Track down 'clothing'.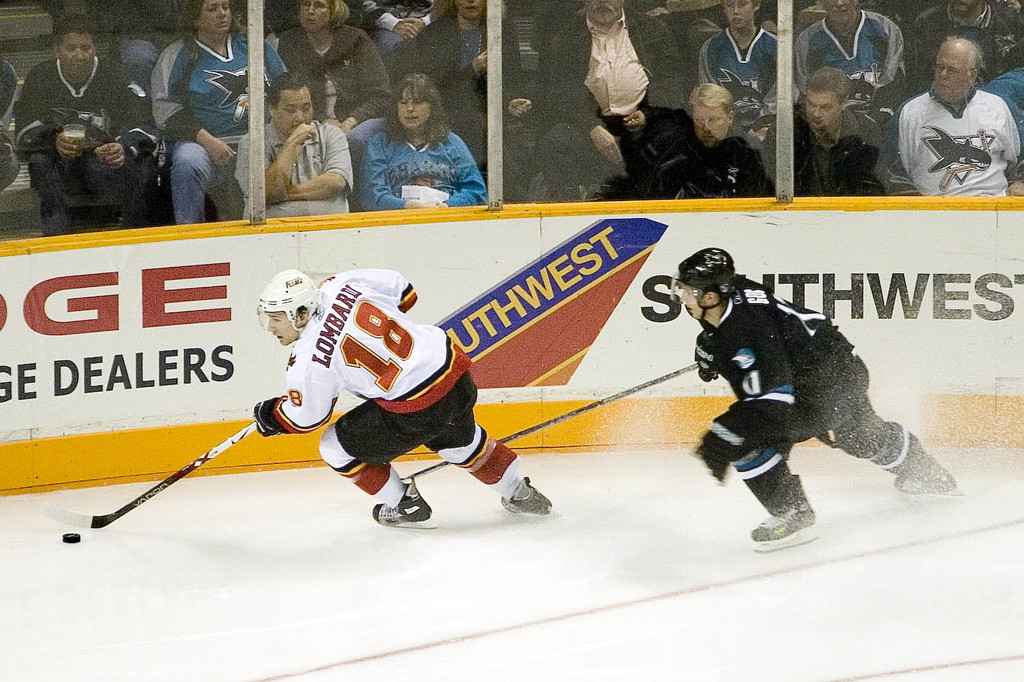
Tracked to (x1=536, y1=11, x2=713, y2=210).
